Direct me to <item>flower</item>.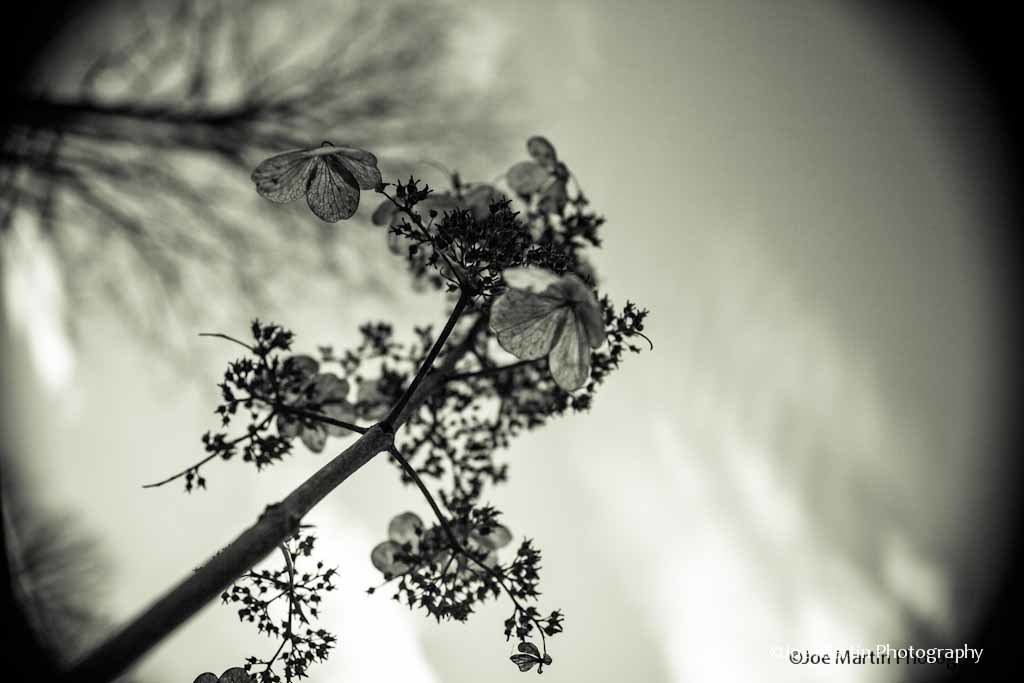
Direction: bbox=(193, 670, 256, 682).
